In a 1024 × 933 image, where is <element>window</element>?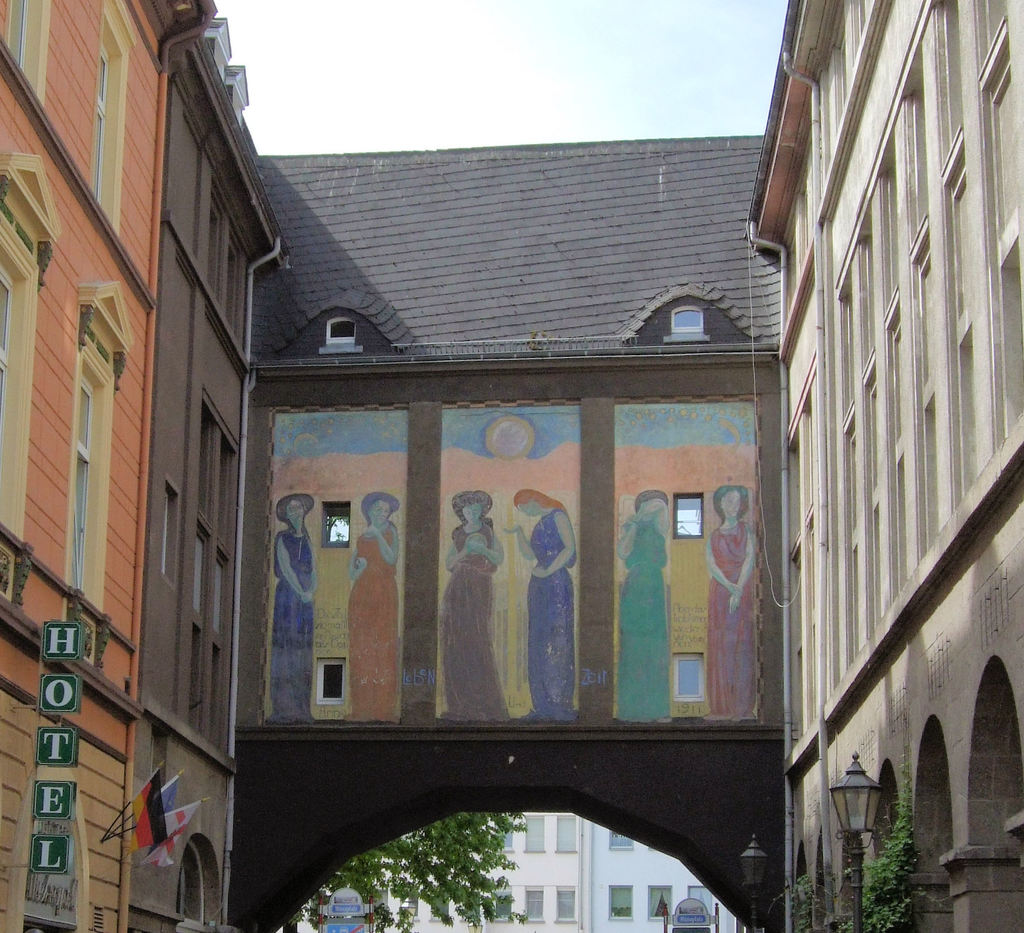
left=184, top=521, right=206, bottom=629.
